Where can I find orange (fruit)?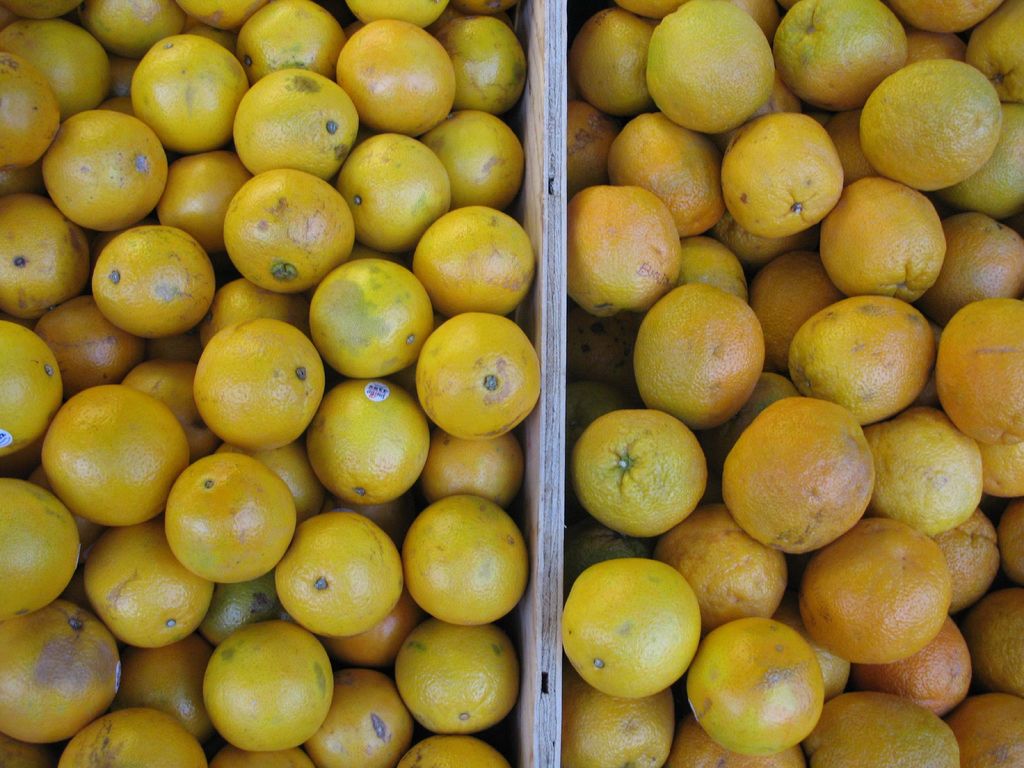
You can find it at bbox(982, 441, 1023, 498).
